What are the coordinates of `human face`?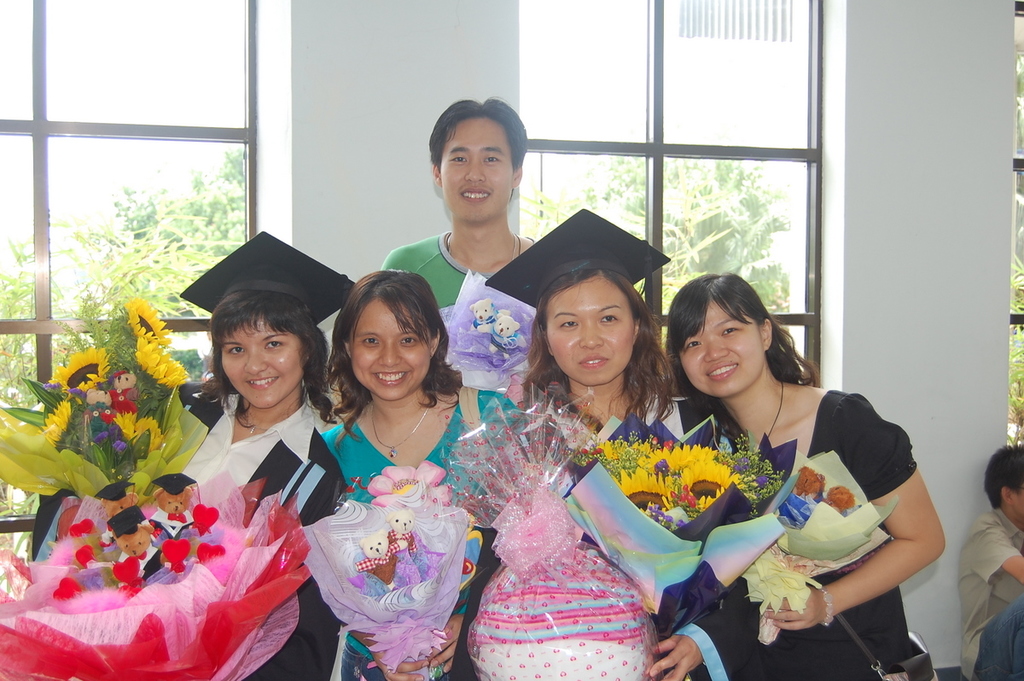
region(682, 298, 763, 395).
